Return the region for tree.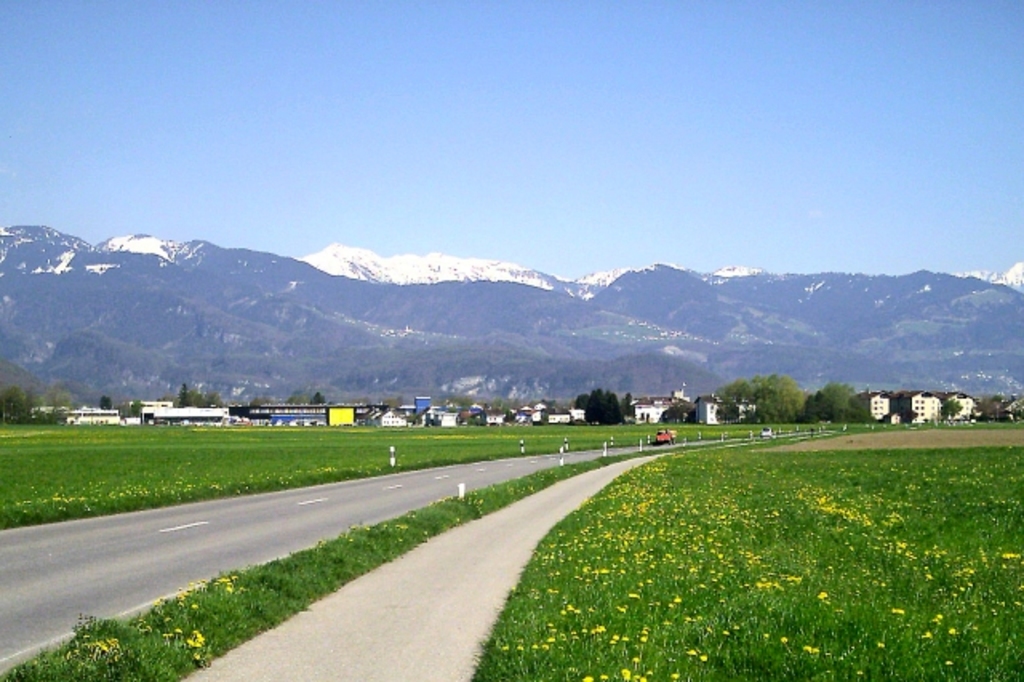
bbox=(253, 402, 267, 408).
